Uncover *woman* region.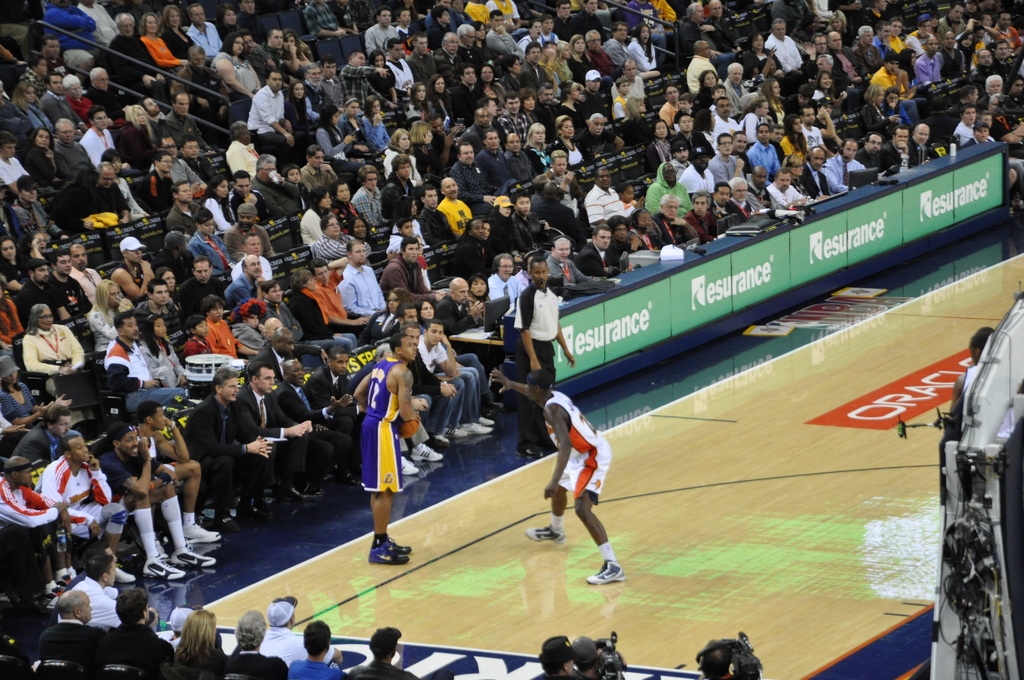
Uncovered: {"x1": 780, "y1": 149, "x2": 829, "y2": 207}.
